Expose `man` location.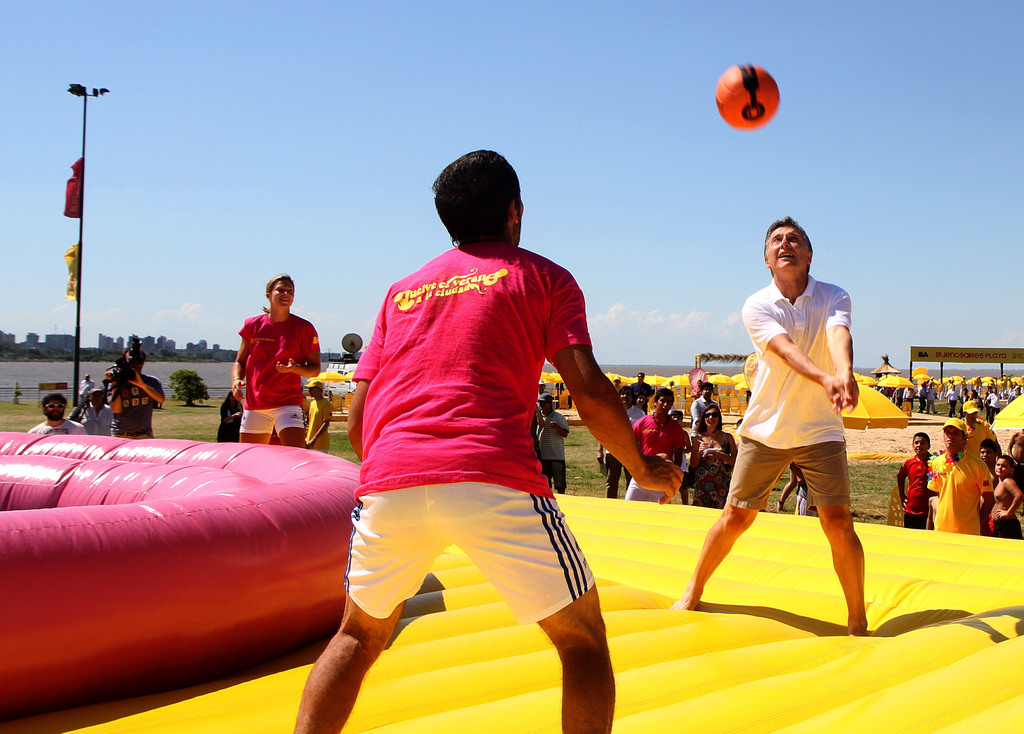
Exposed at left=282, top=145, right=682, bottom=733.
